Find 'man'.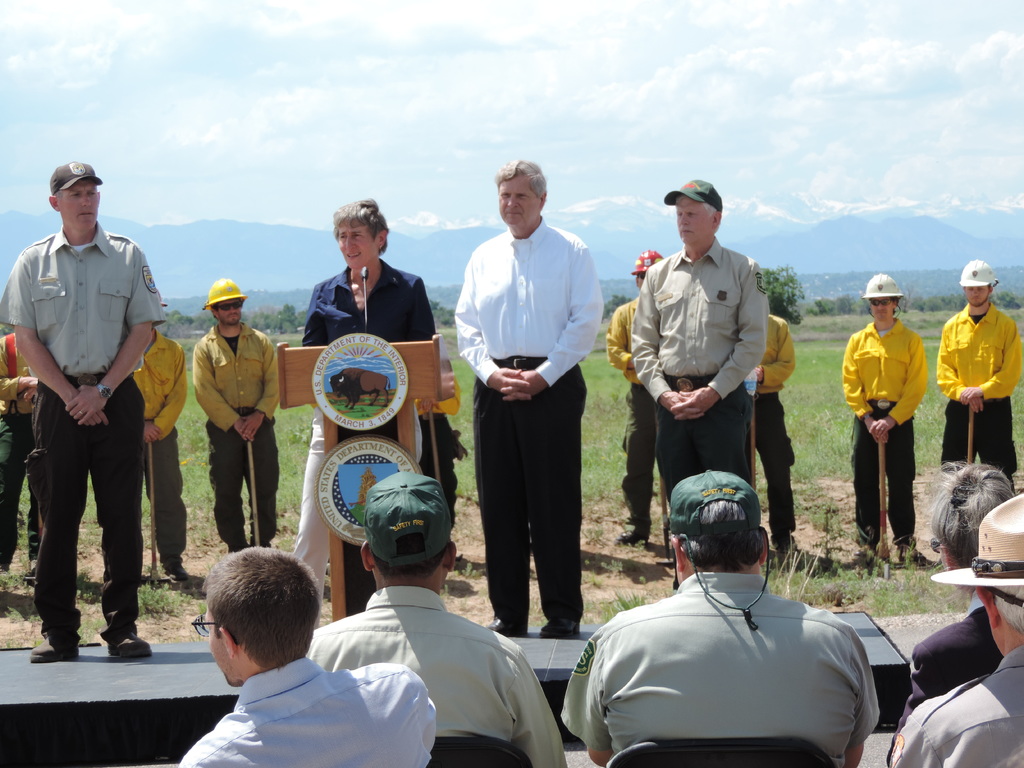
crop(179, 545, 442, 767).
